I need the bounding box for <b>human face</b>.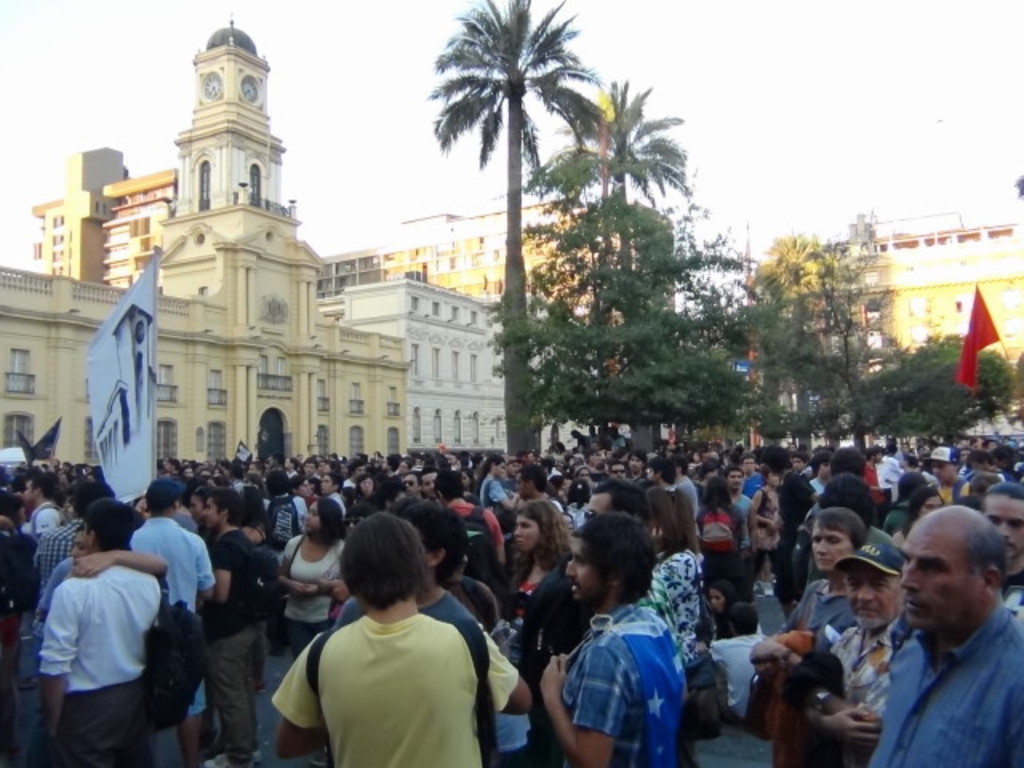
Here it is: <box>712,587,726,614</box>.
